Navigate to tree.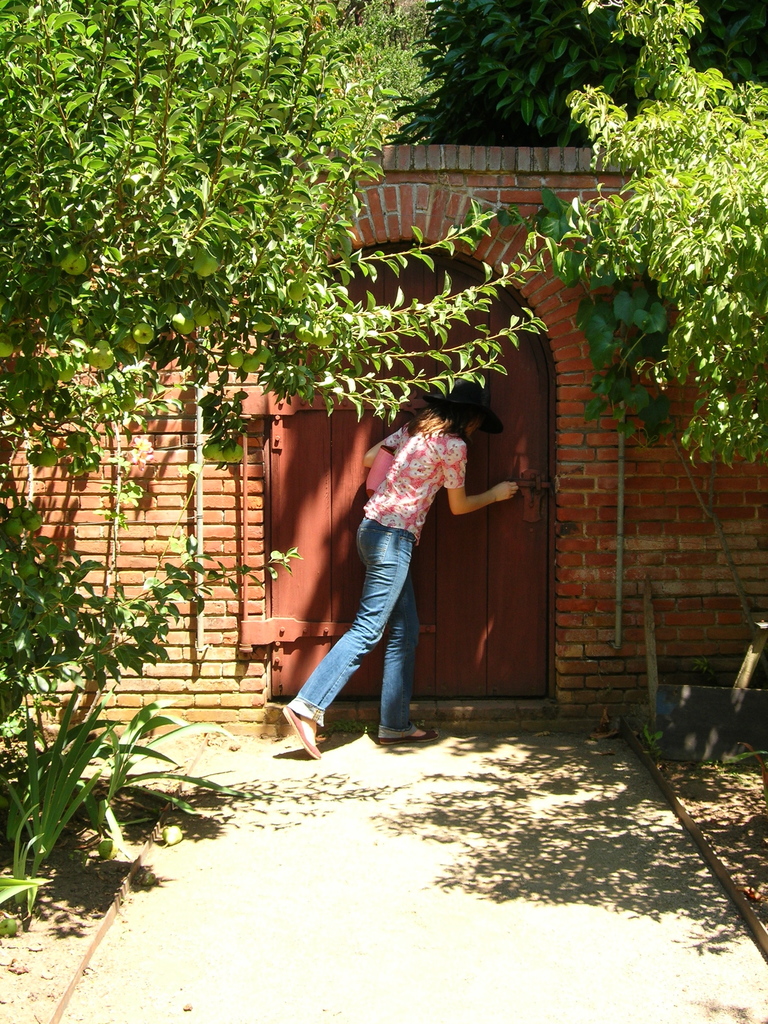
Navigation target: pyautogui.locateOnScreen(0, 0, 552, 533).
